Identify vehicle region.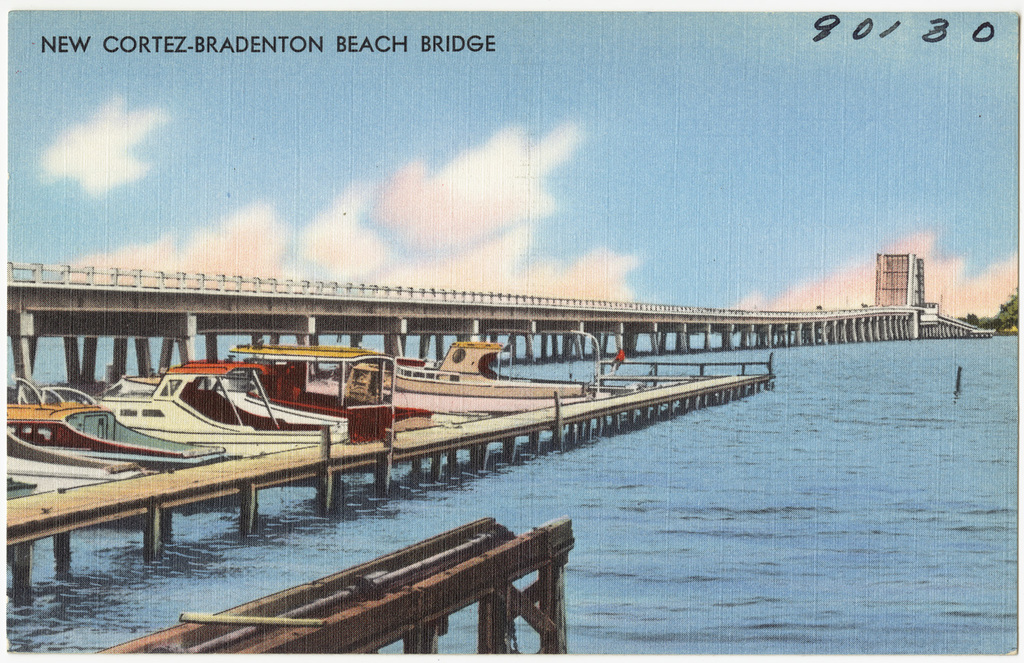
Region: {"left": 235, "top": 329, "right": 442, "bottom": 447}.
